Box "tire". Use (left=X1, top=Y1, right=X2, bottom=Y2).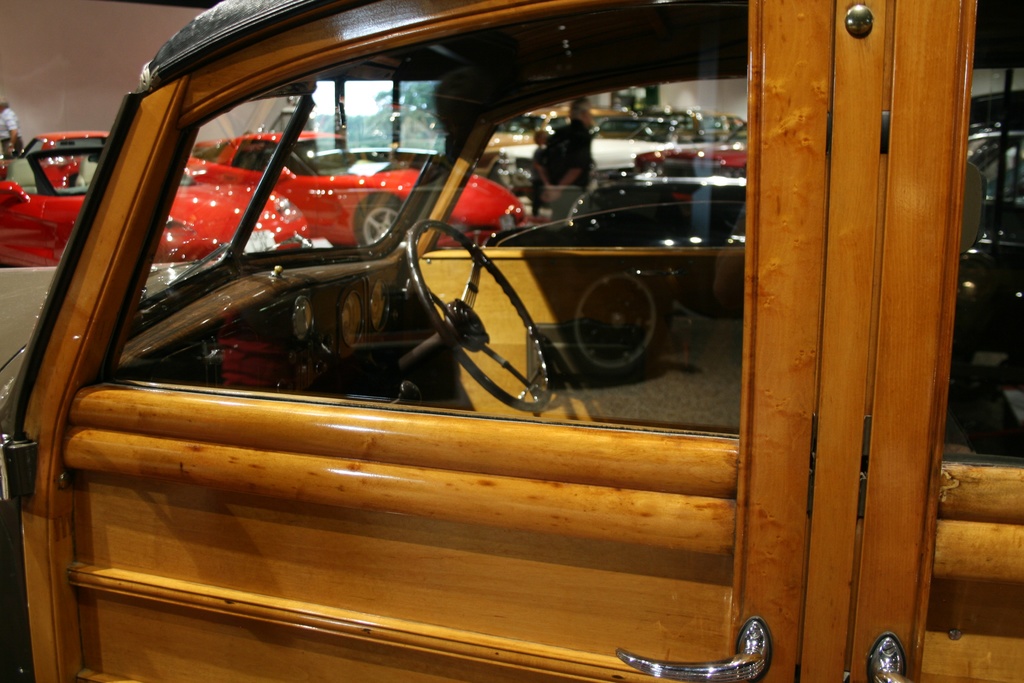
(left=358, top=192, right=402, bottom=250).
